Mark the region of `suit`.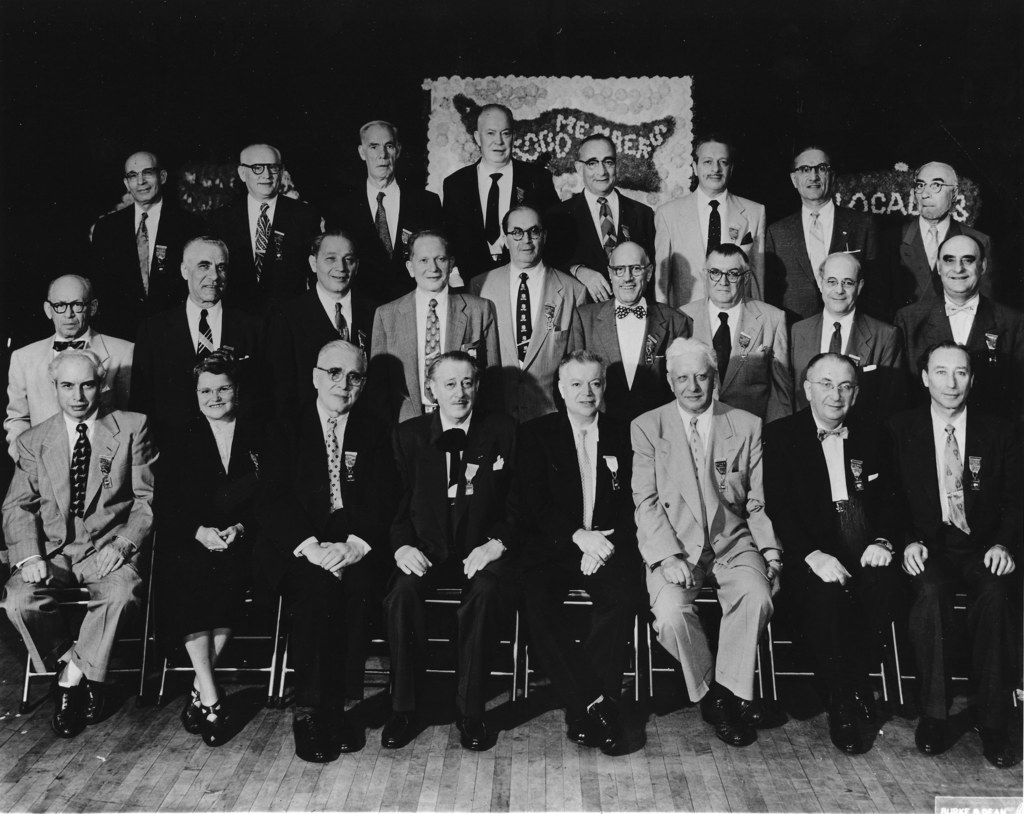
Region: x1=276, y1=393, x2=402, y2=705.
